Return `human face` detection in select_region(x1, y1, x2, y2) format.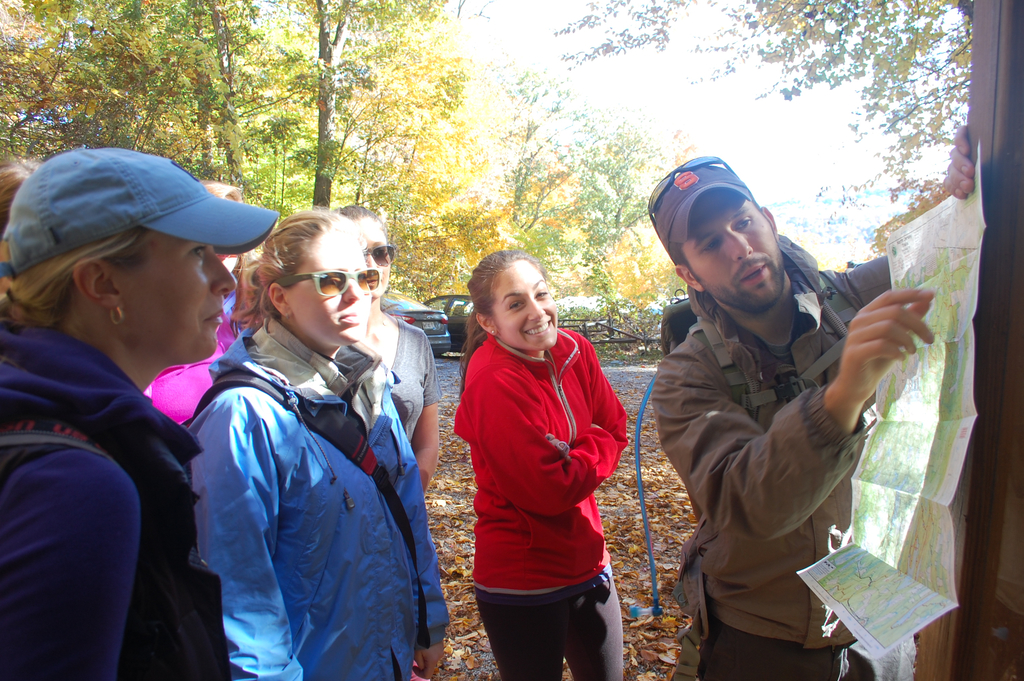
select_region(705, 193, 779, 311).
